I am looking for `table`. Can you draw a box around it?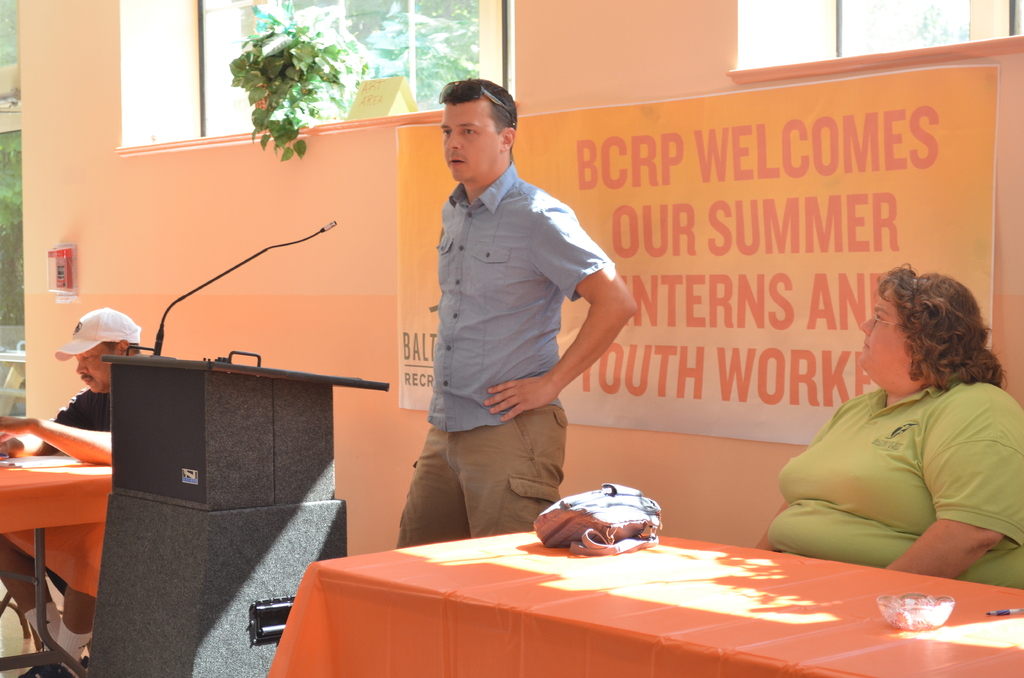
Sure, the bounding box is (x1=294, y1=501, x2=988, y2=672).
